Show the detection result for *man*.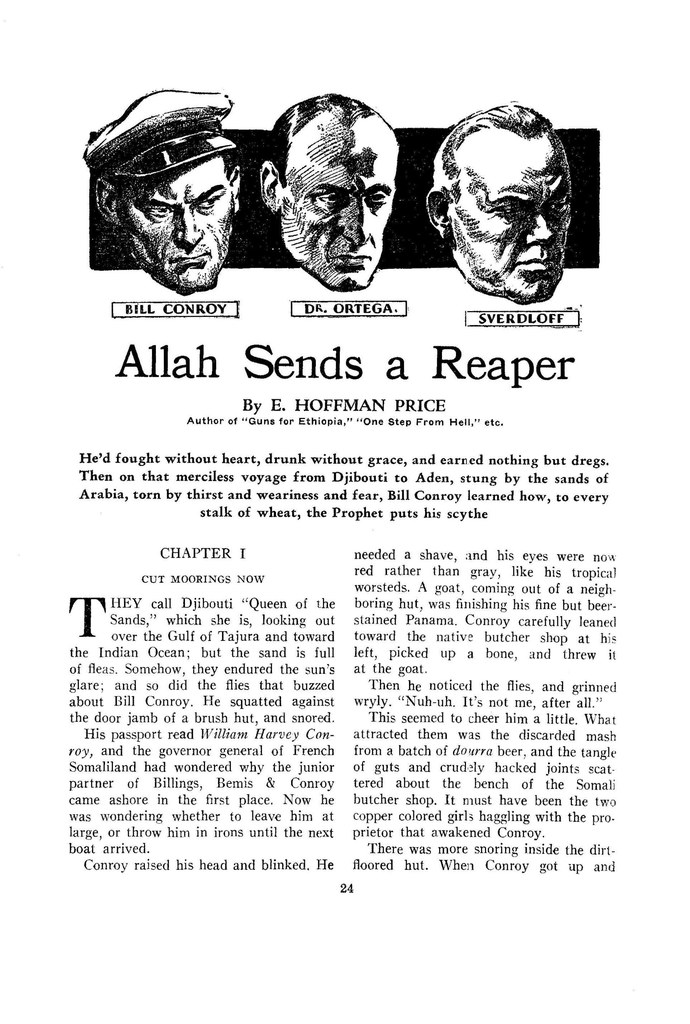
(399,99,633,314).
